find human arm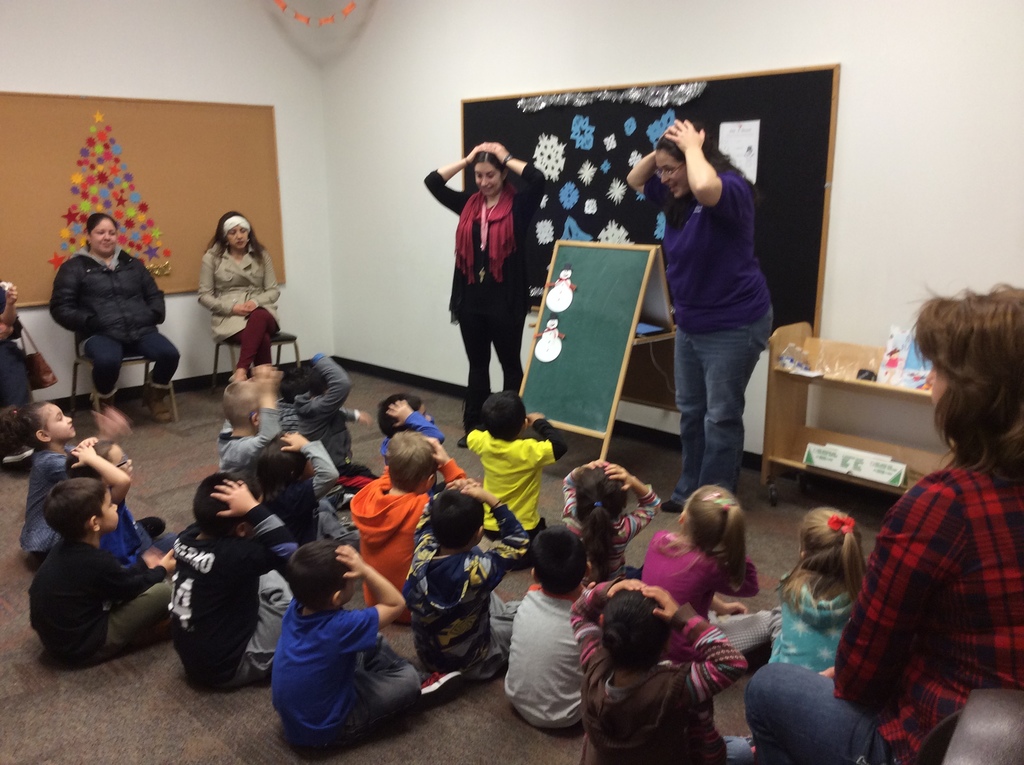
[0, 279, 19, 328]
